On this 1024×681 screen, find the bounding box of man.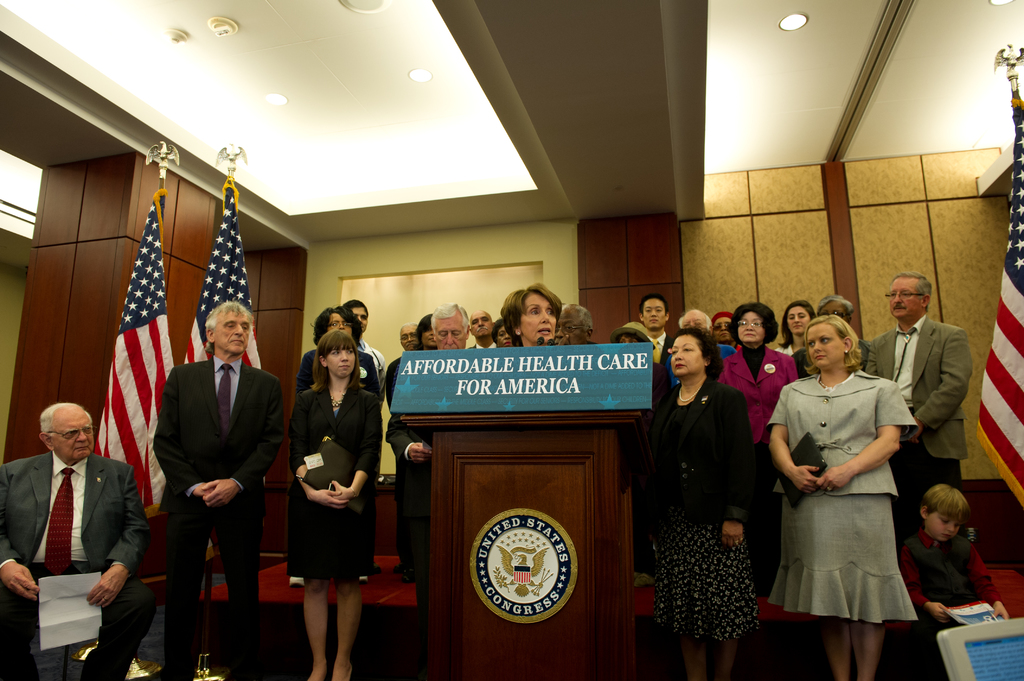
Bounding box: left=386, top=321, right=419, bottom=390.
